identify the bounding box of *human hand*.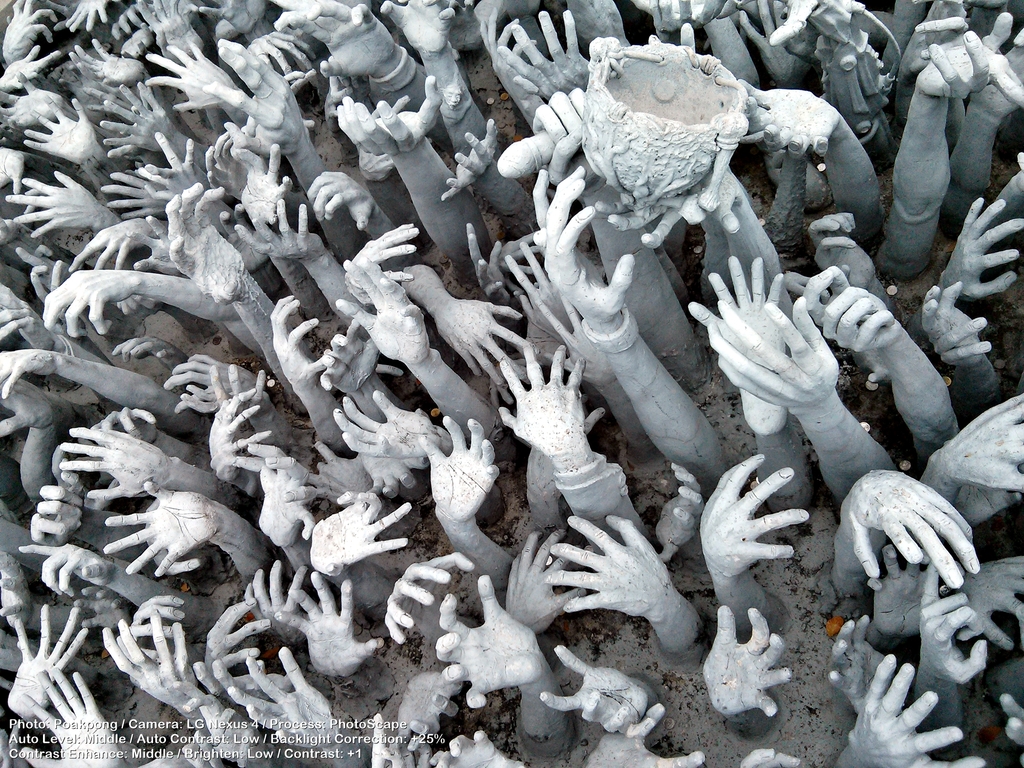
55 426 173 498.
